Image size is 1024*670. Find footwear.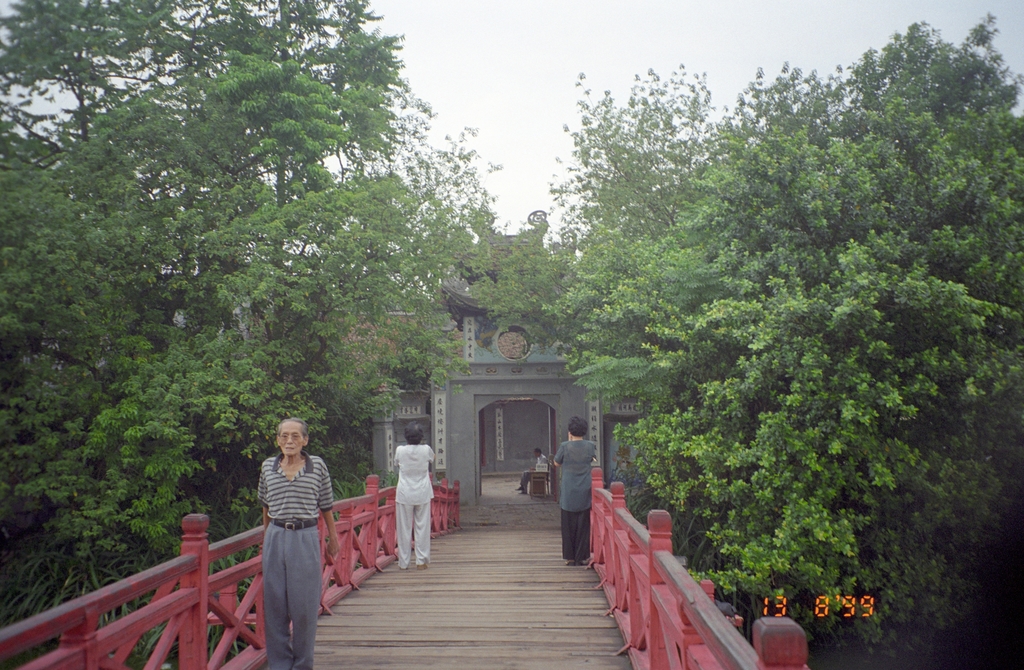
bbox=(575, 559, 588, 566).
